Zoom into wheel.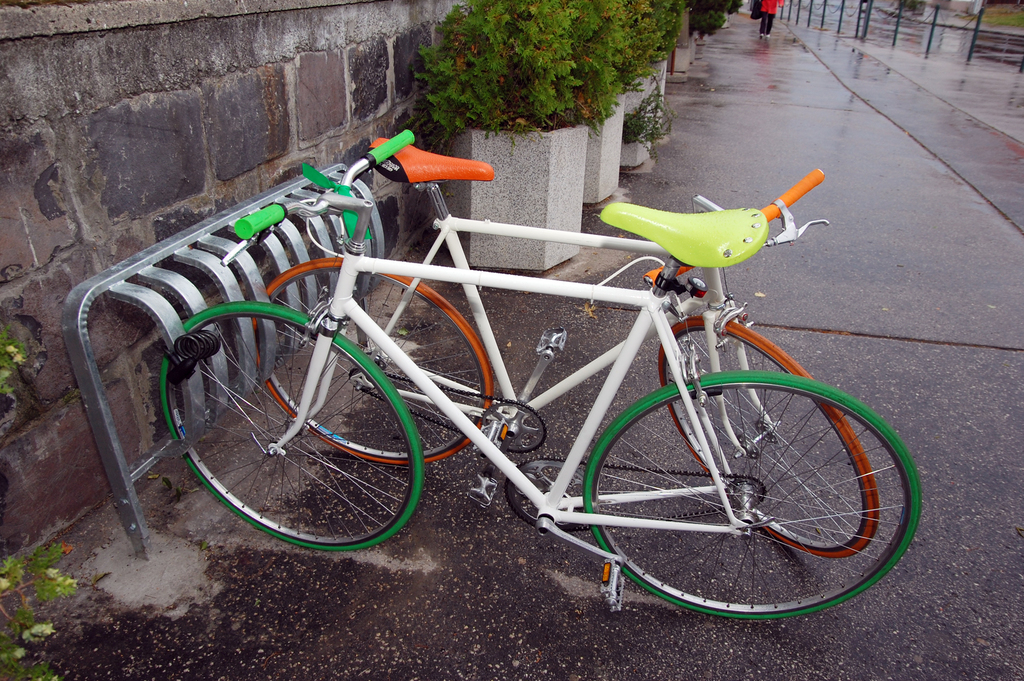
Zoom target: [249, 256, 496, 469].
